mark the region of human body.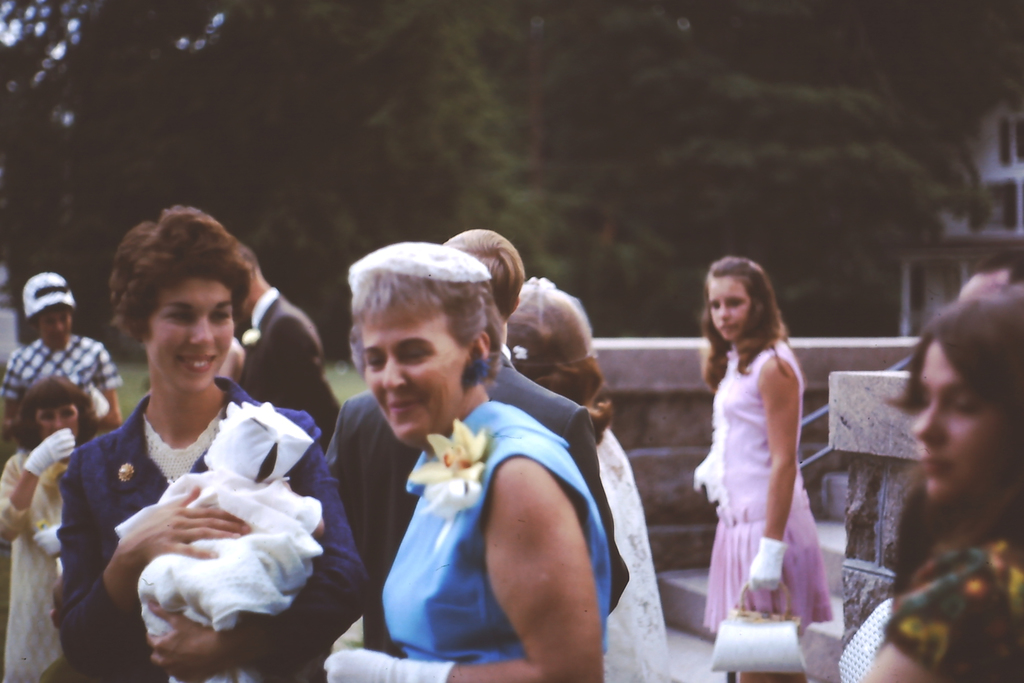
Region: [x1=0, y1=373, x2=97, y2=680].
